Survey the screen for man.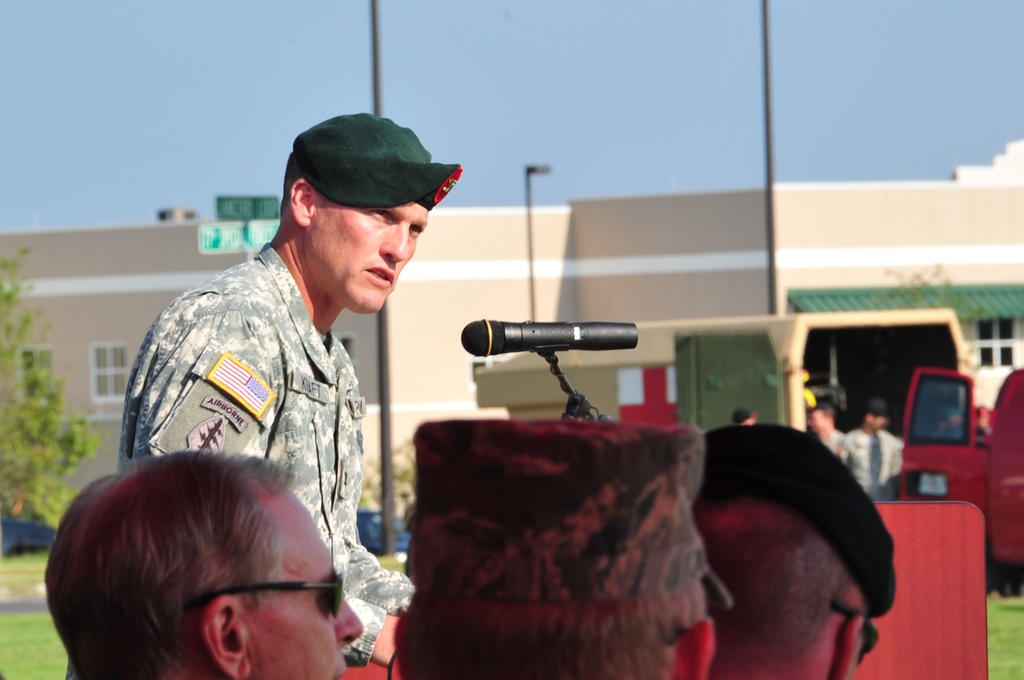
Survey found: [100,133,460,632].
